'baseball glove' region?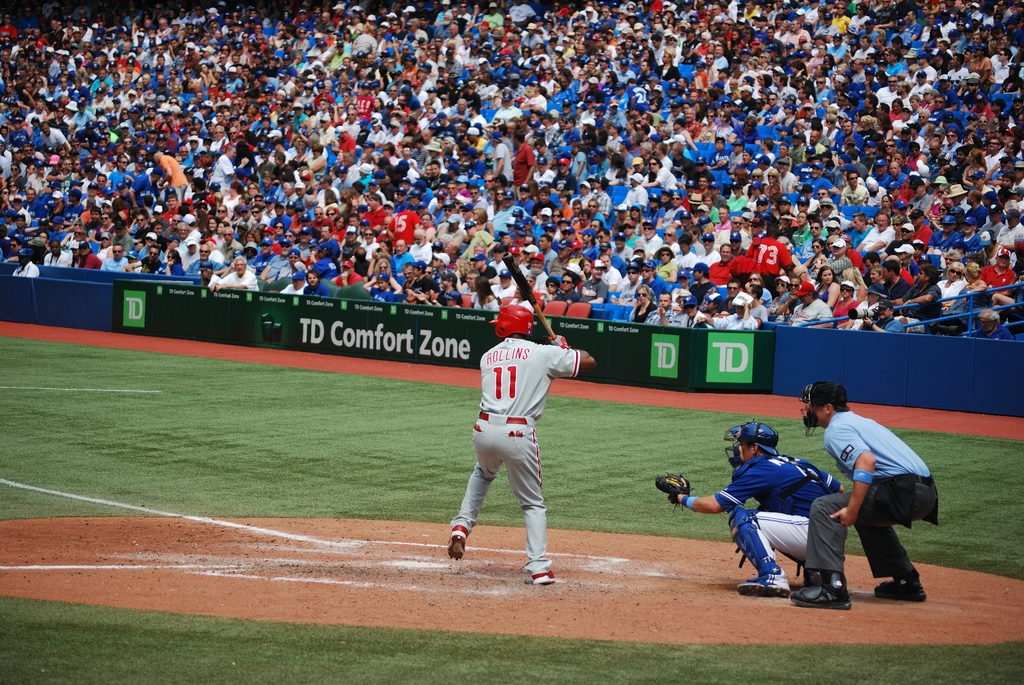
select_region(546, 333, 571, 351)
